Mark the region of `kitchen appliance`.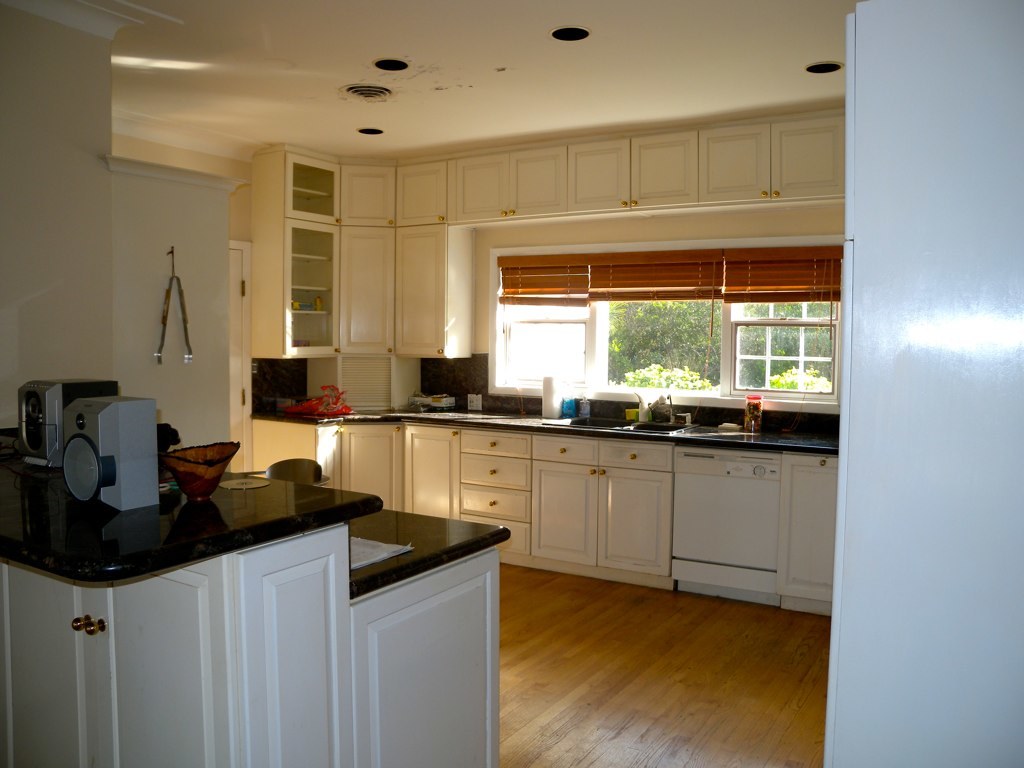
Region: BBox(63, 395, 164, 512).
